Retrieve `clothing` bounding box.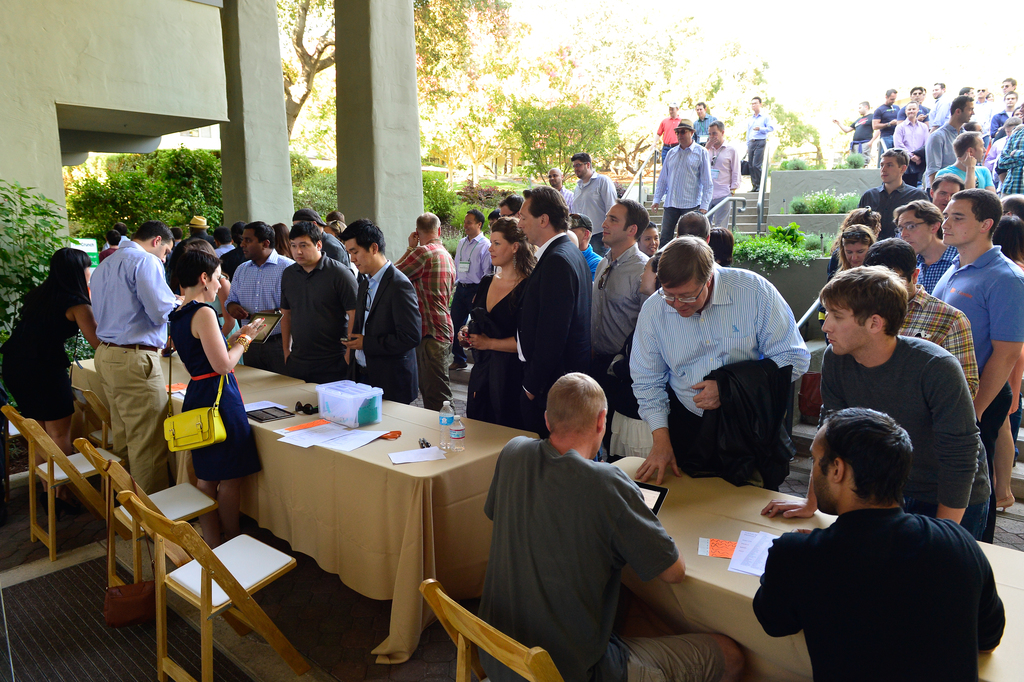
Bounding box: pyautogui.locateOnScreen(739, 116, 770, 186).
